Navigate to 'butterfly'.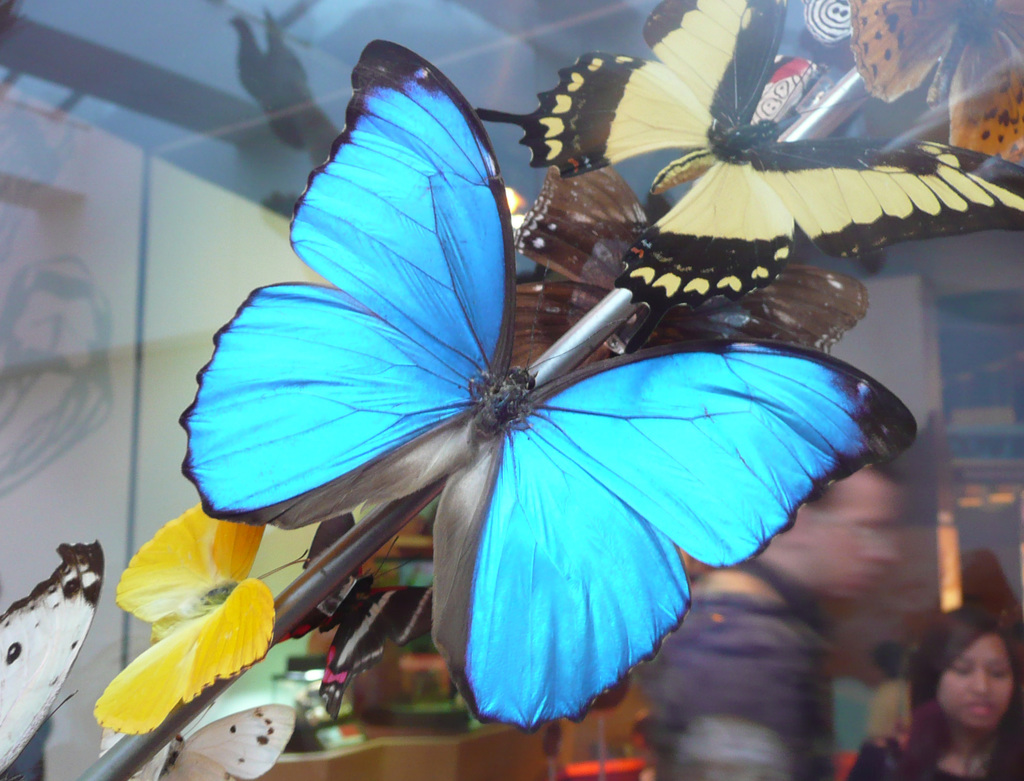
Navigation target: <bbox>0, 537, 107, 773</bbox>.
